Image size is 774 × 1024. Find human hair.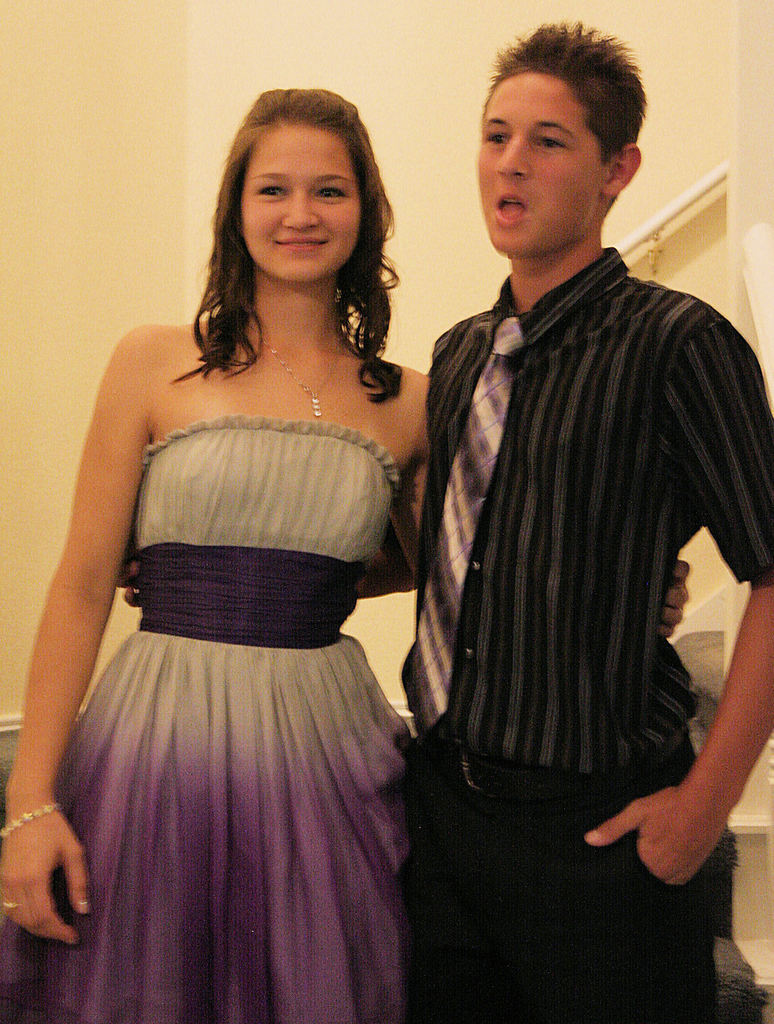
l=183, t=81, r=410, b=392.
